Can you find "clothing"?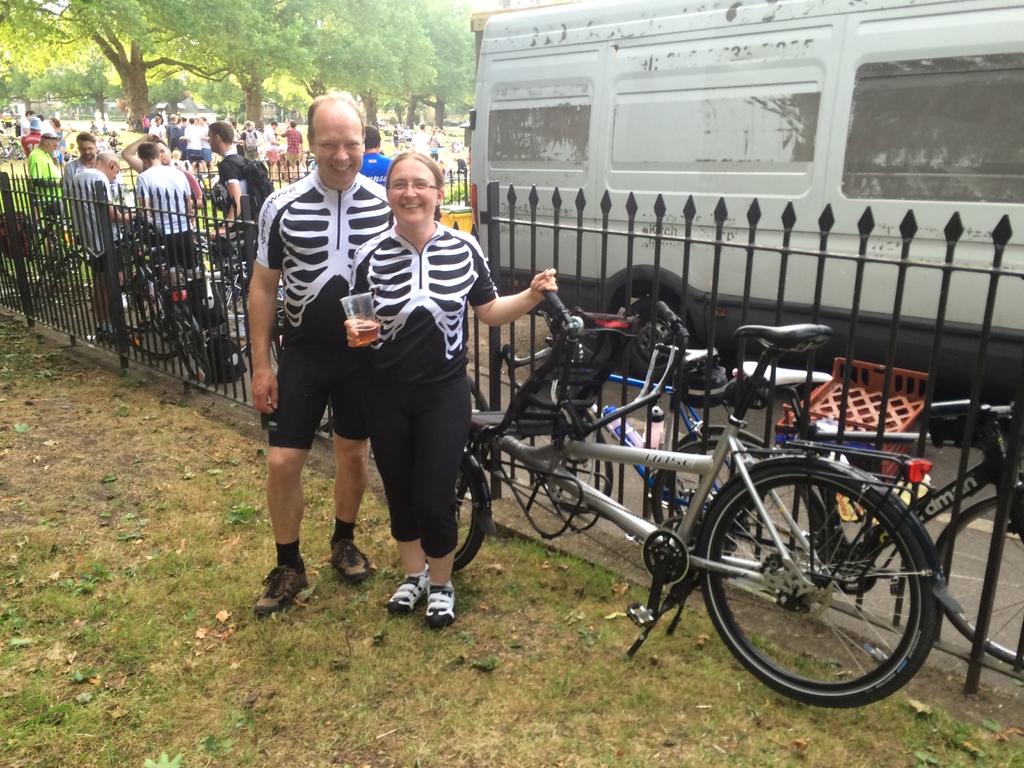
Yes, bounding box: BBox(216, 146, 267, 269).
